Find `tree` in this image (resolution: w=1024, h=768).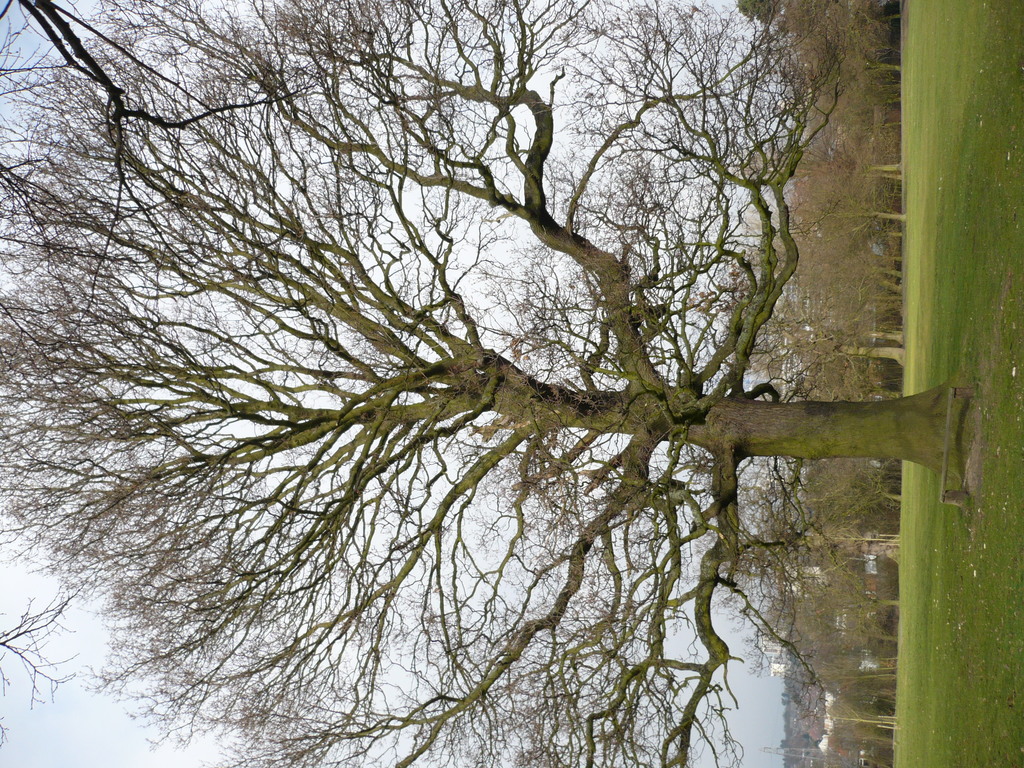
rect(789, 156, 900, 276).
